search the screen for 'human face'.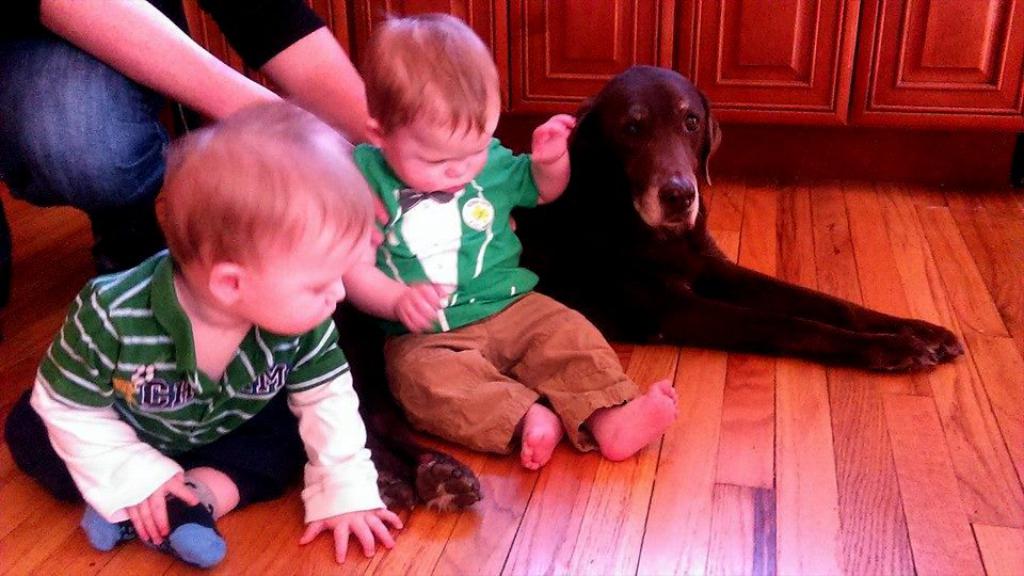
Found at <box>233,231,366,335</box>.
